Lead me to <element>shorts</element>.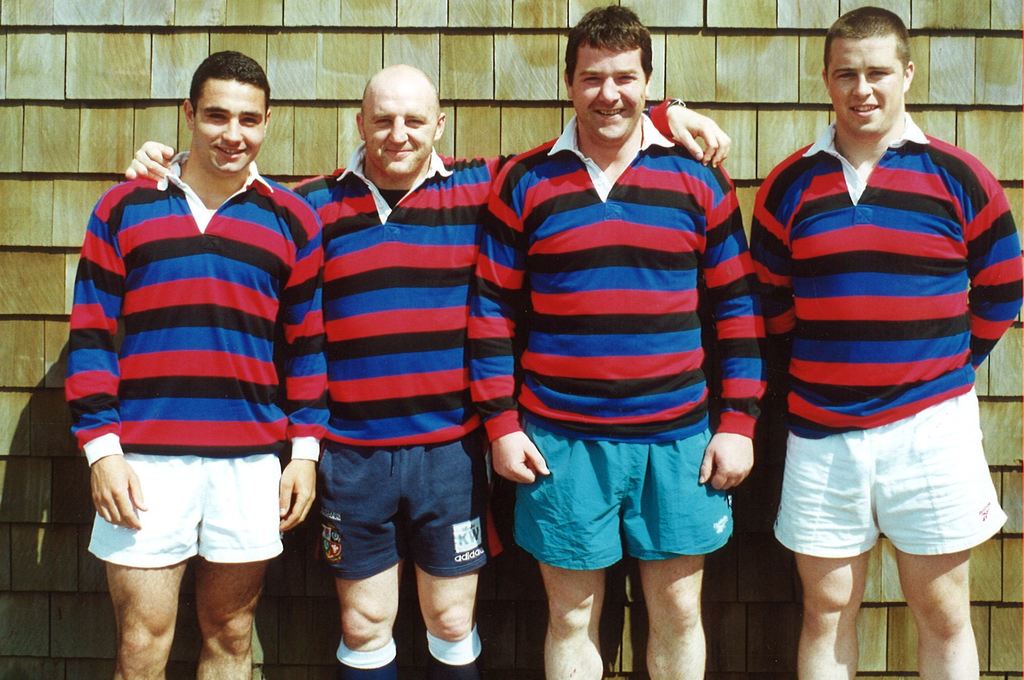
Lead to box=[771, 392, 1002, 557].
